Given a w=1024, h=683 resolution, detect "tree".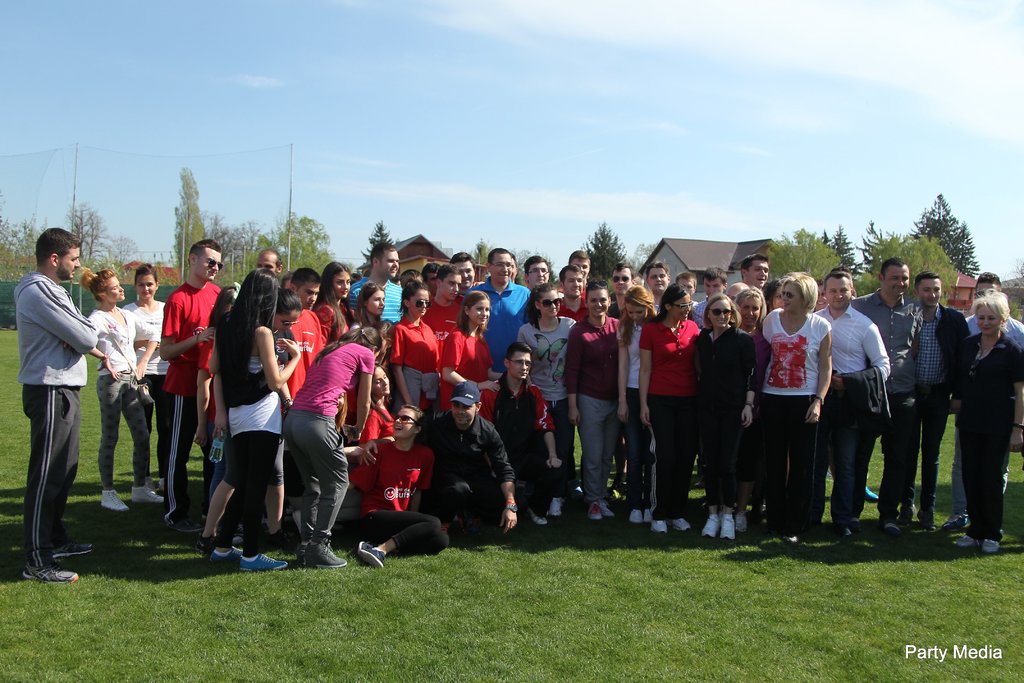
<region>200, 207, 266, 268</region>.
